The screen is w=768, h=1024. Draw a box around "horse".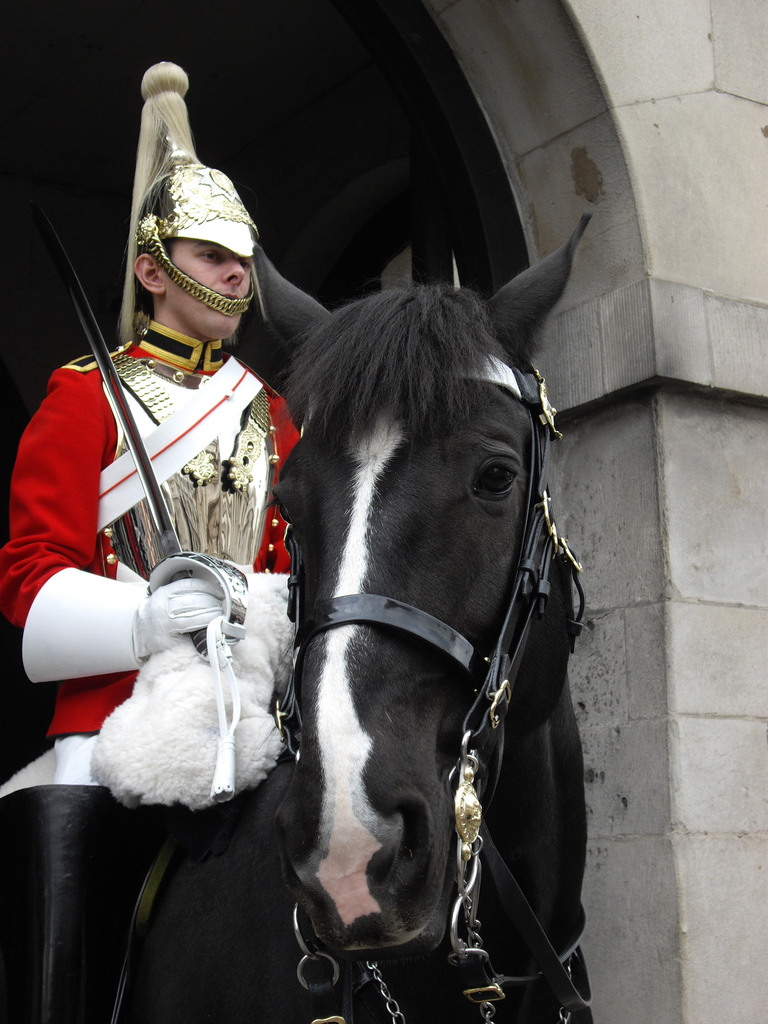
0:211:593:1023.
